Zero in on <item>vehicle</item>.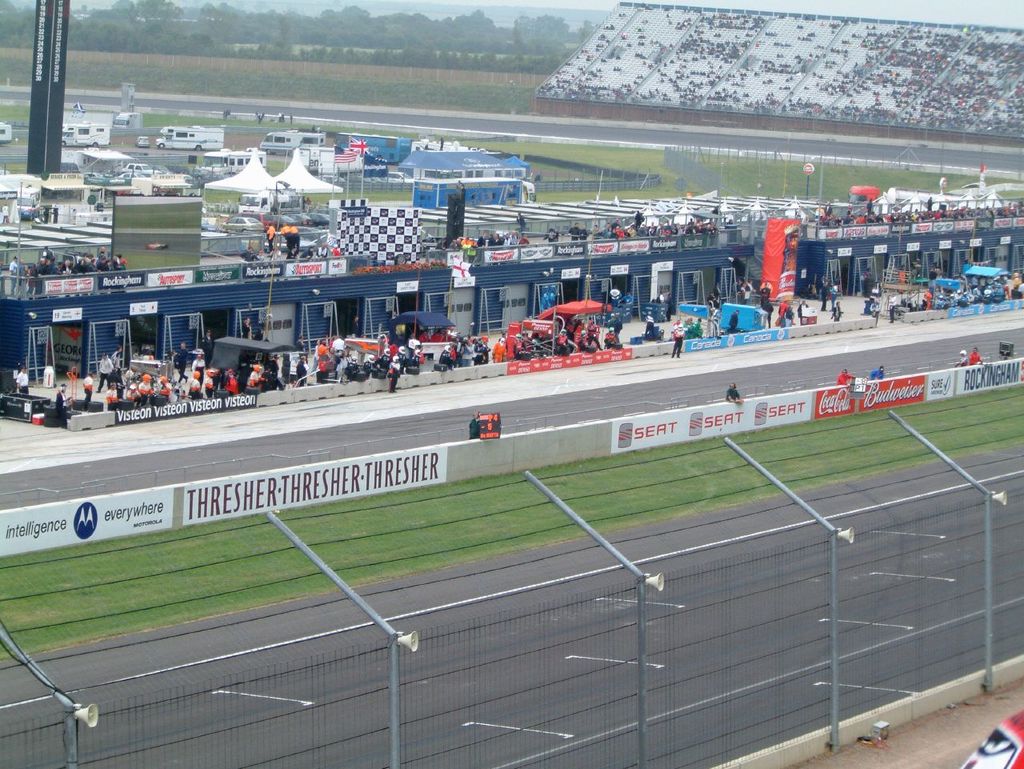
Zeroed in: <bbox>61, 123, 110, 150</bbox>.
